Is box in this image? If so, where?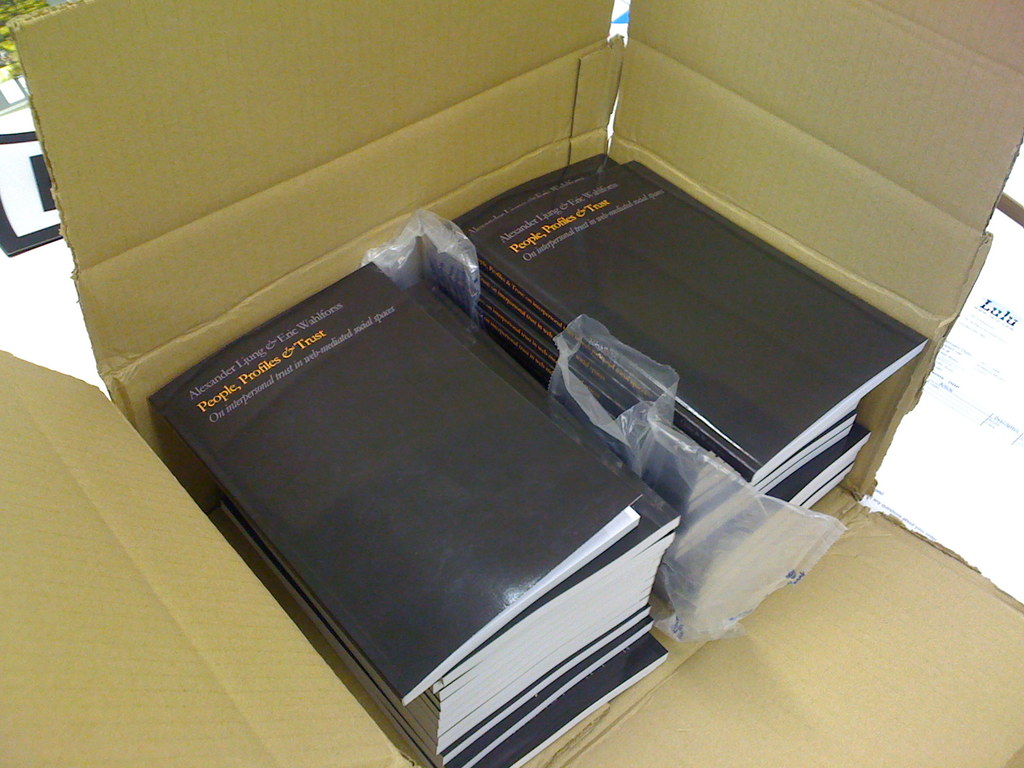
Yes, at x1=0, y1=0, x2=1023, y2=767.
